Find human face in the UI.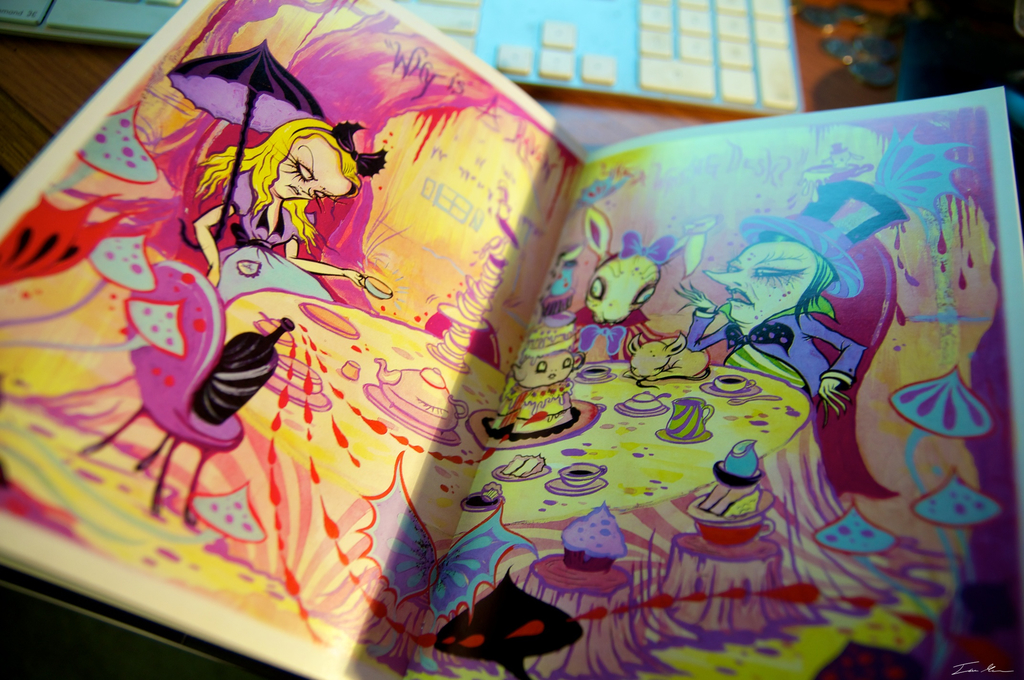
UI element at (705, 241, 818, 324).
